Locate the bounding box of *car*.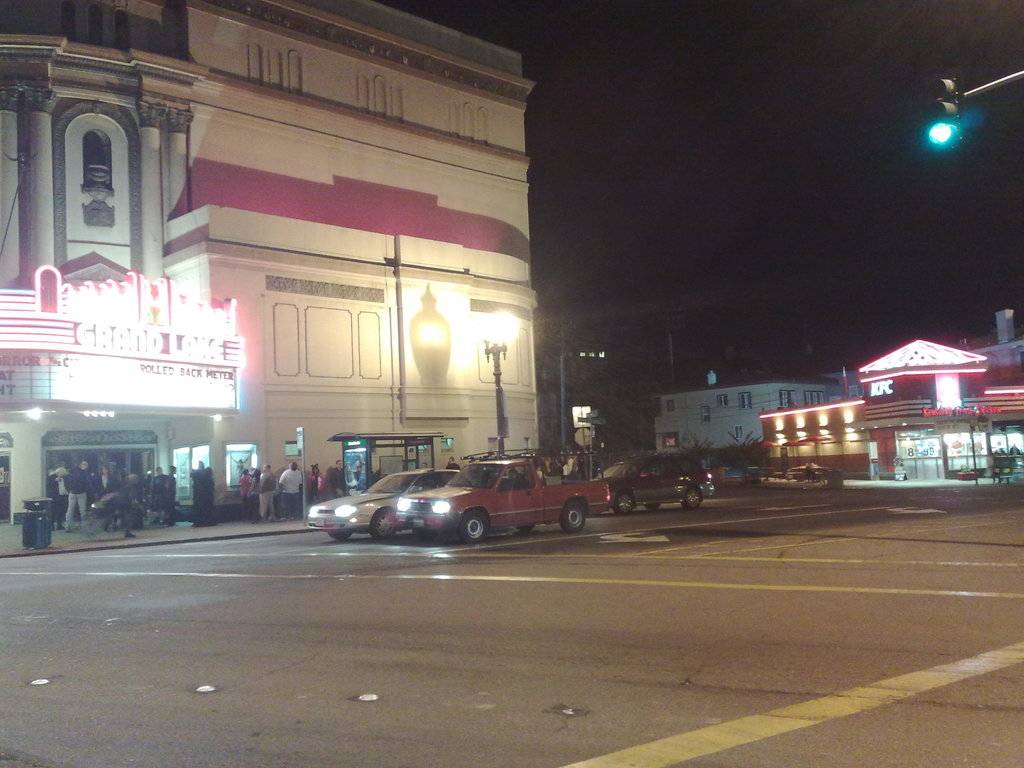
Bounding box: x1=595 y1=450 x2=714 y2=509.
